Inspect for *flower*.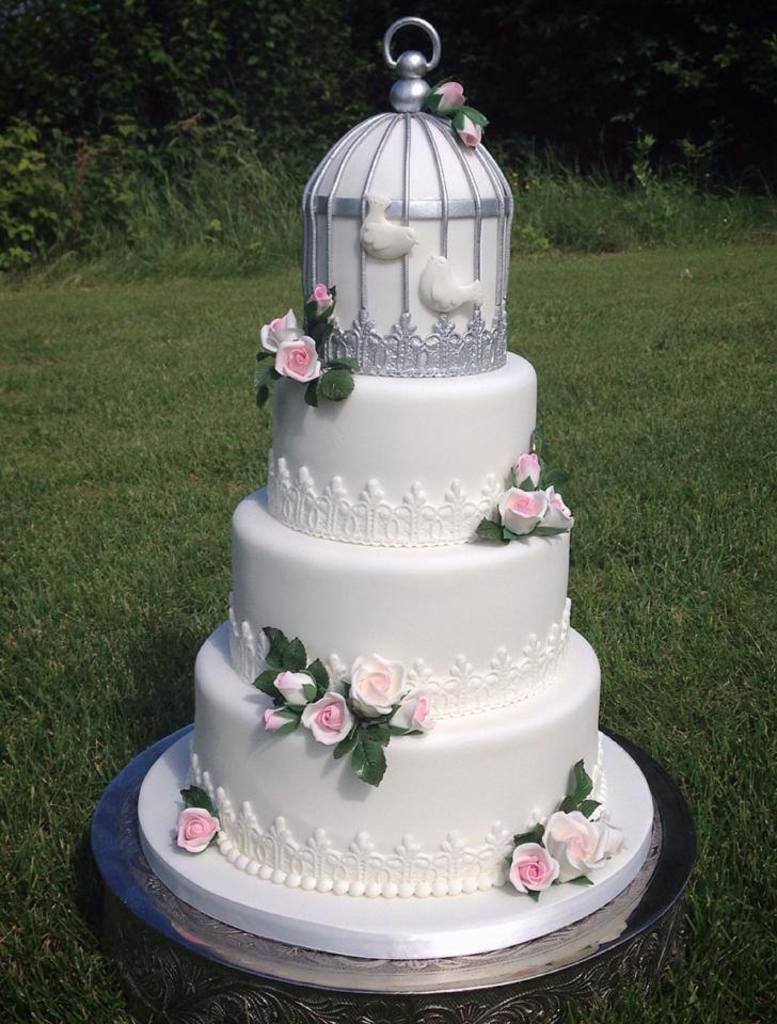
Inspection: <bbox>300, 690, 353, 749</bbox>.
